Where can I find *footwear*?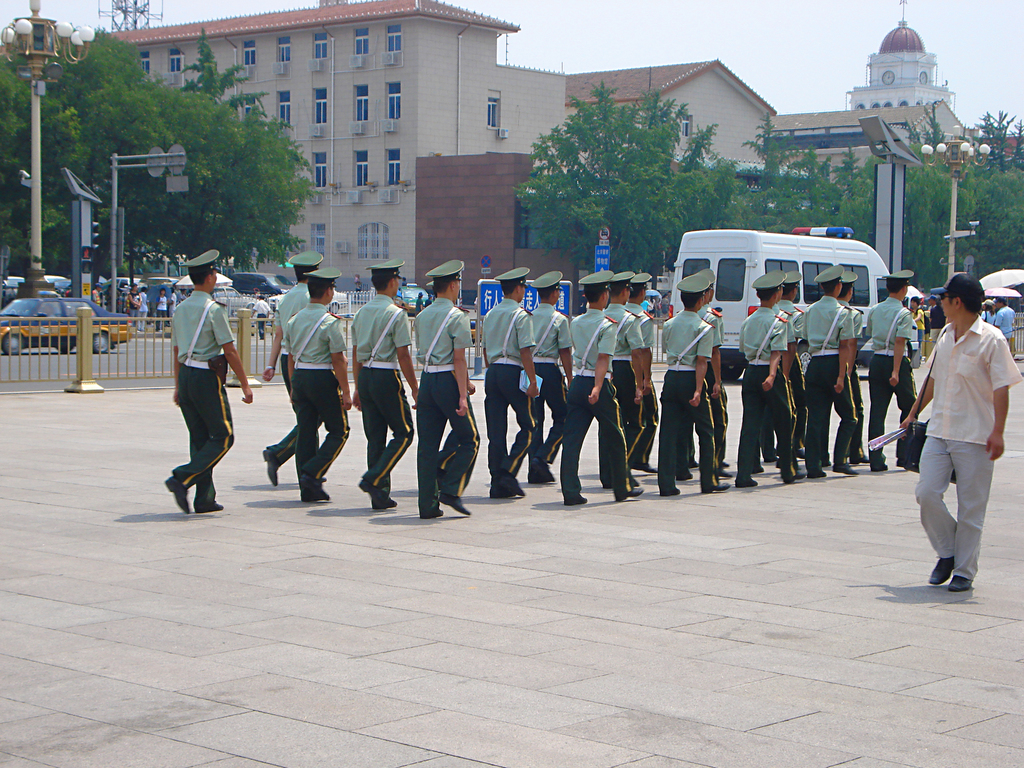
You can find it at [x1=870, y1=461, x2=887, y2=470].
